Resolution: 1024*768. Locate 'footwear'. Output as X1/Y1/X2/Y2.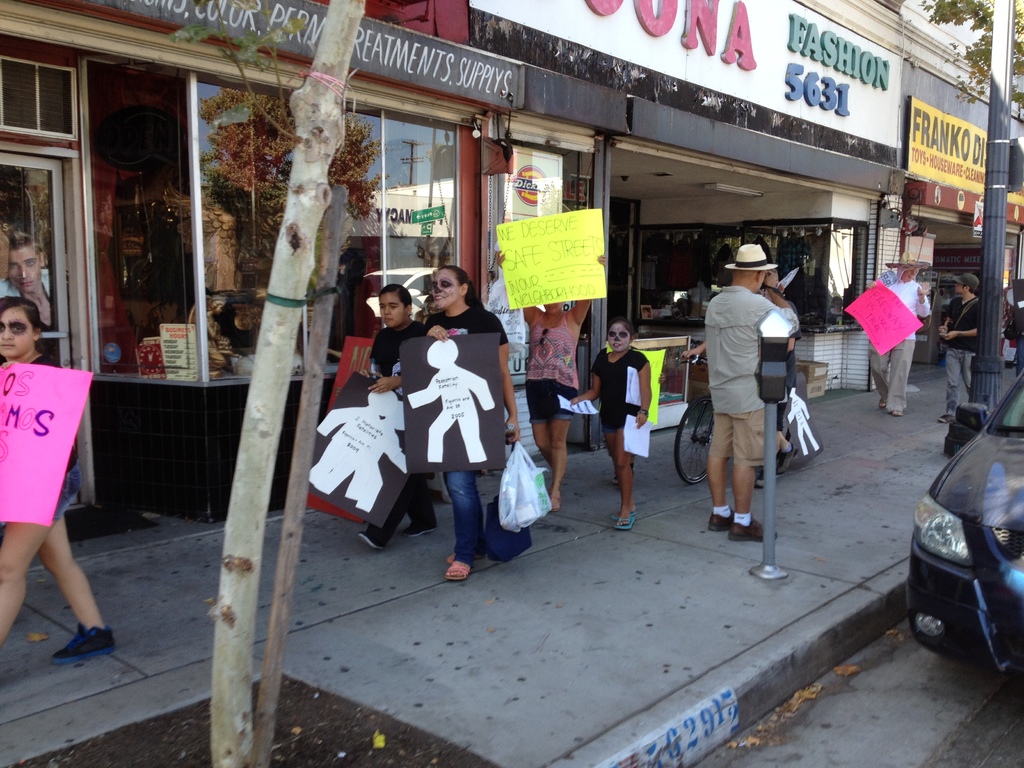
730/512/778/540.
